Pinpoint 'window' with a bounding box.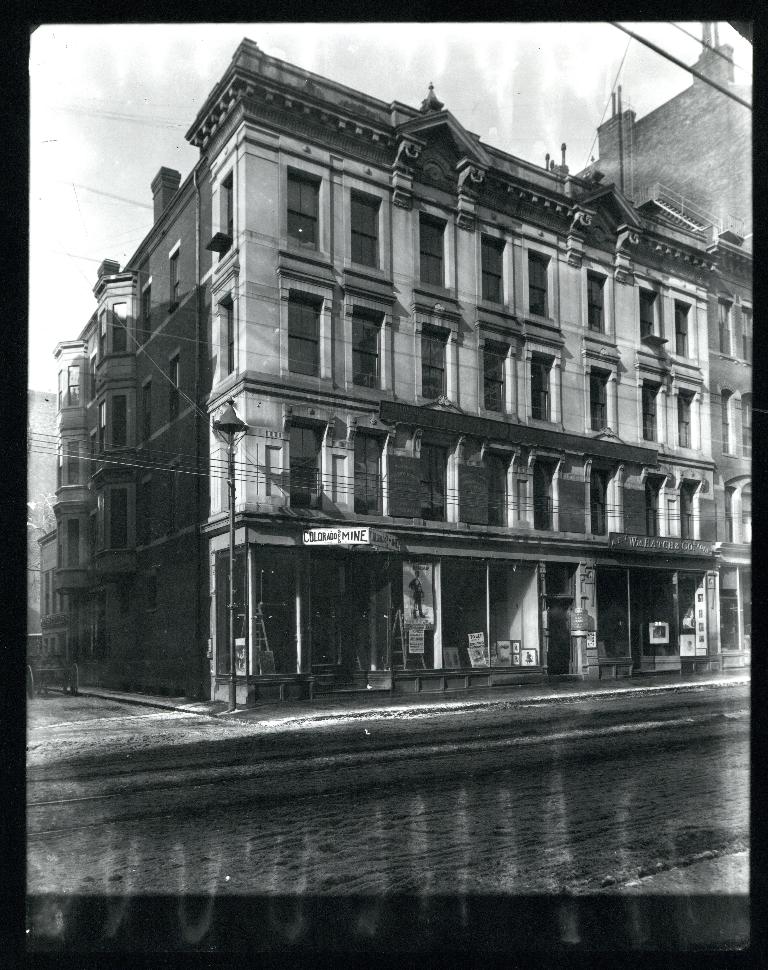
x1=108 y1=490 x2=128 y2=551.
